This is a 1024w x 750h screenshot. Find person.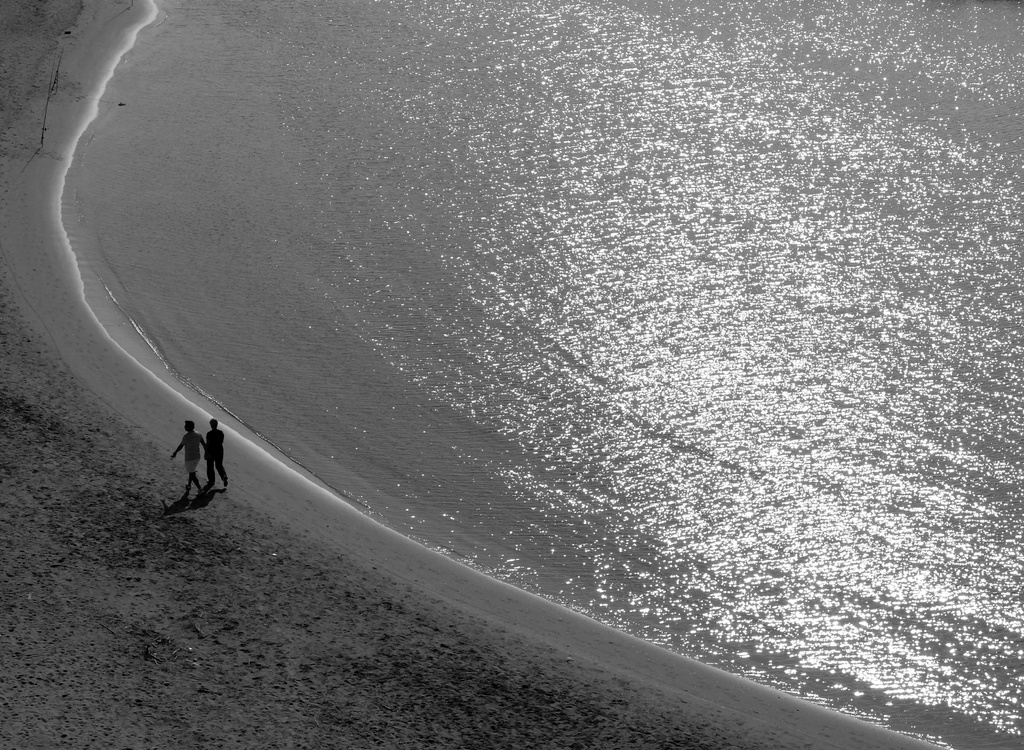
Bounding box: Rect(207, 421, 229, 486).
